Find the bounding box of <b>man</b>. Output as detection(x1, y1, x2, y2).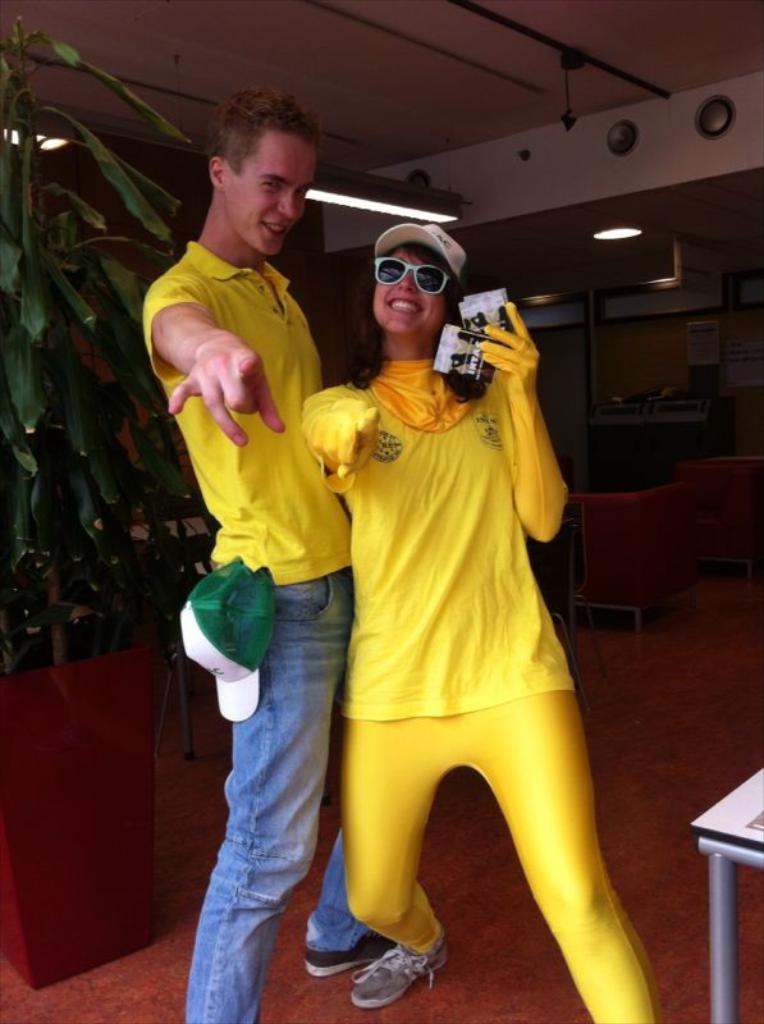
detection(138, 108, 386, 955).
